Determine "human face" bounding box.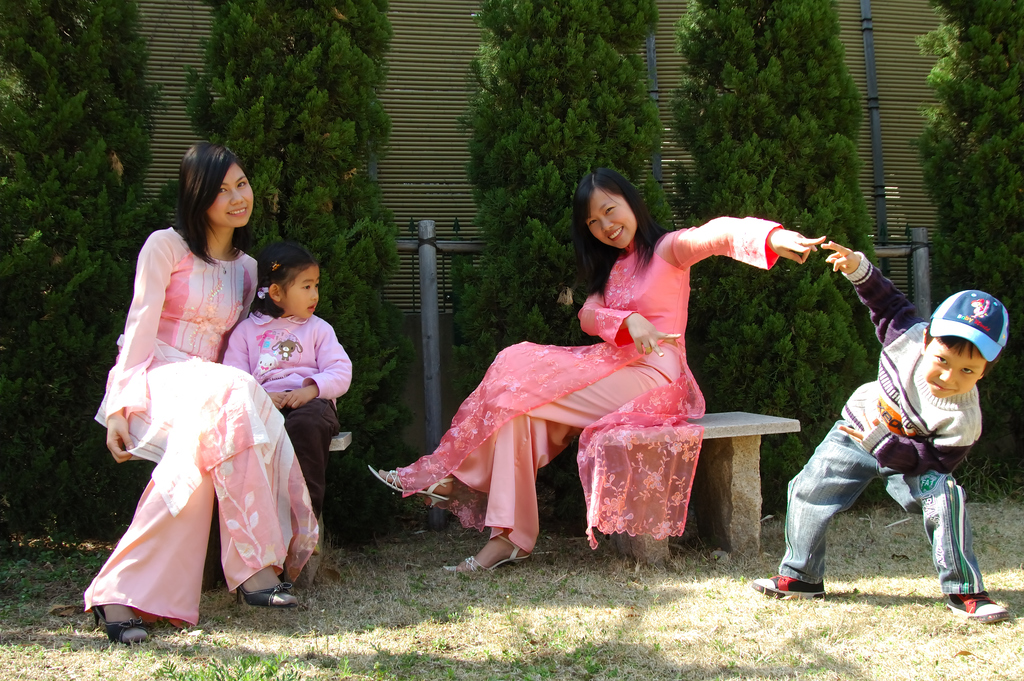
Determined: {"left": 279, "top": 265, "right": 321, "bottom": 321}.
